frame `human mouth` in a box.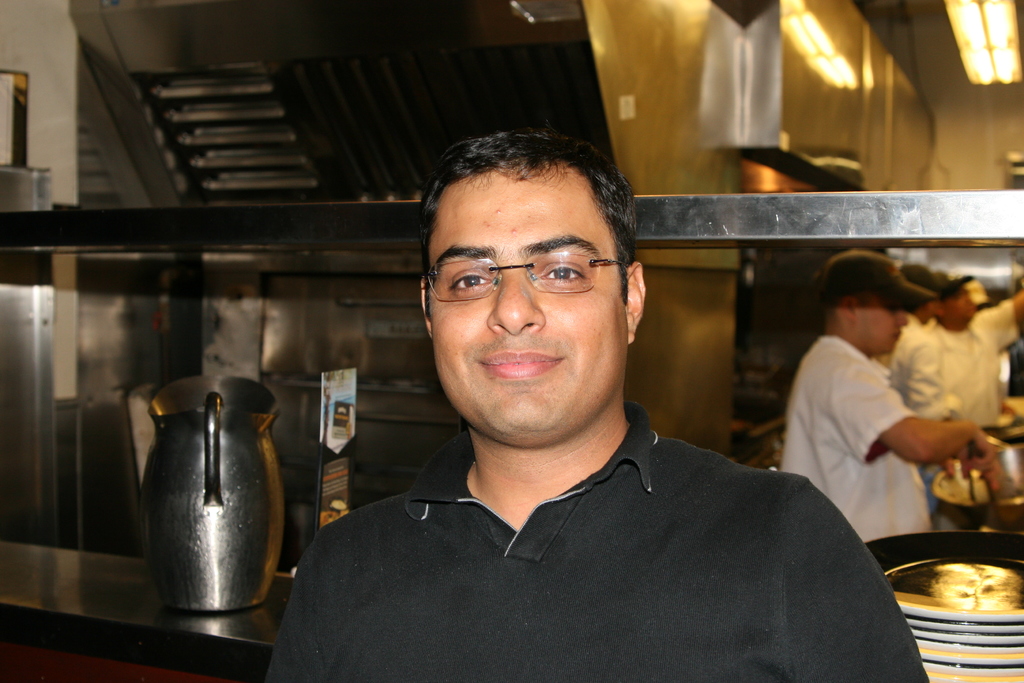
473,344,567,386.
